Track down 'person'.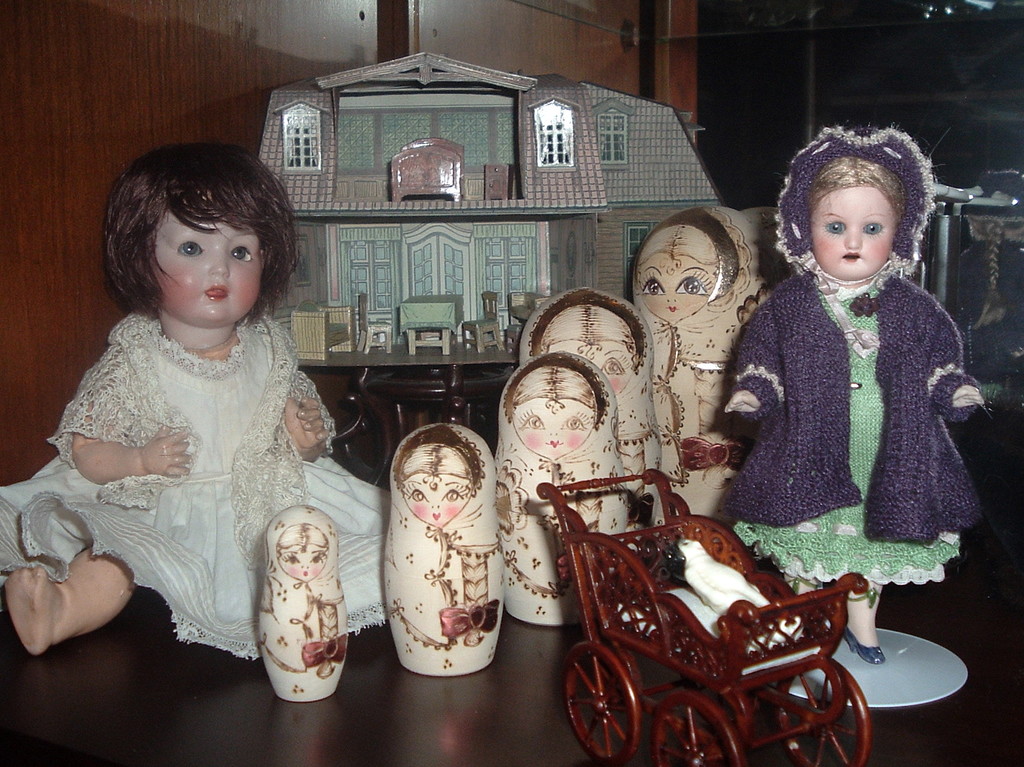
Tracked to pyautogui.locateOnScreen(628, 205, 761, 515).
